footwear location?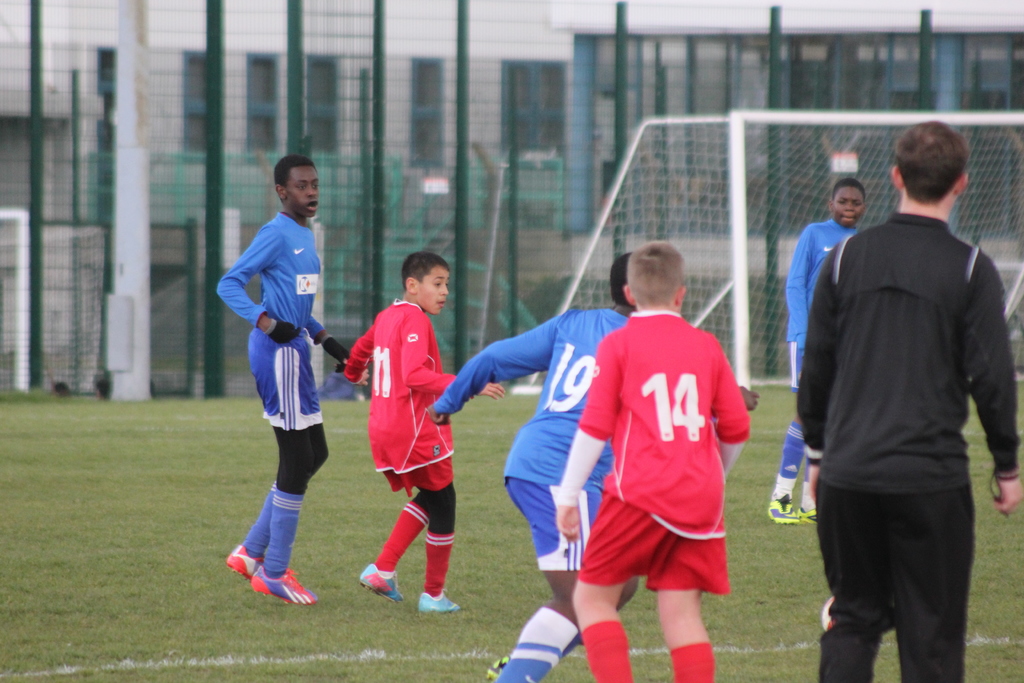
(250, 570, 320, 604)
